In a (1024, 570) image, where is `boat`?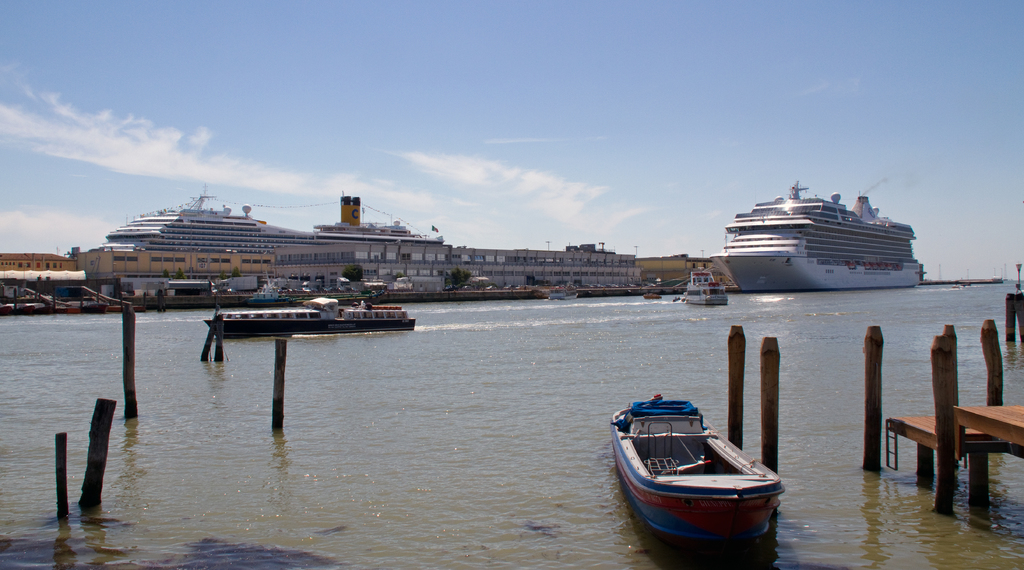
Rect(678, 267, 728, 308).
